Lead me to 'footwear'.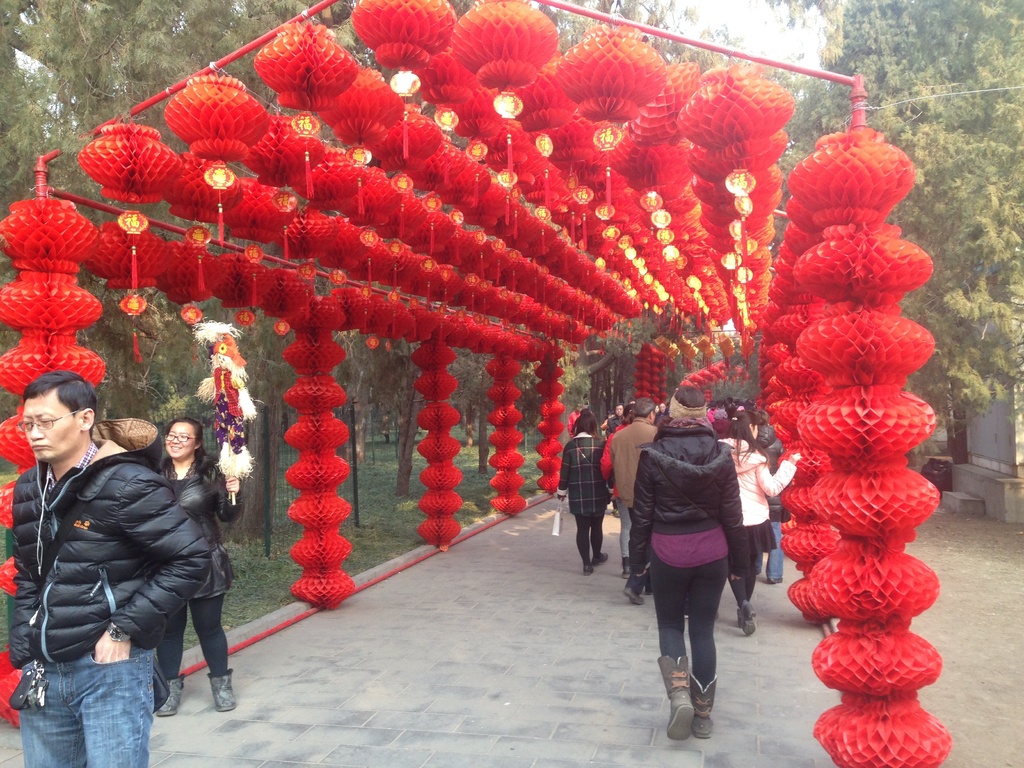
Lead to l=159, t=678, r=186, b=717.
